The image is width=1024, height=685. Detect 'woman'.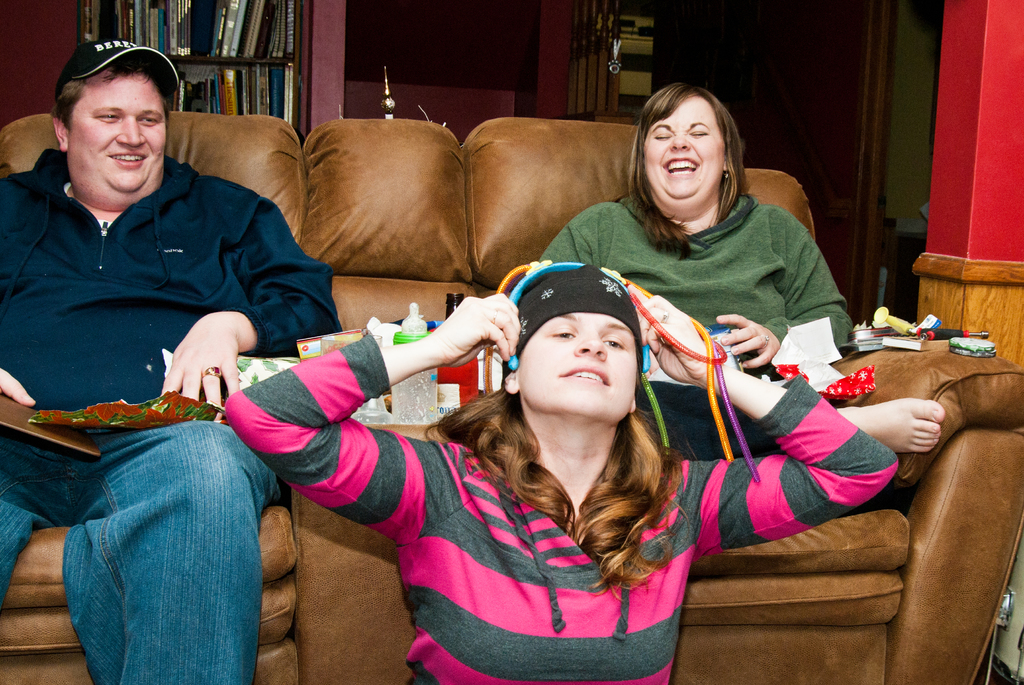
Detection: box=[223, 262, 899, 684].
